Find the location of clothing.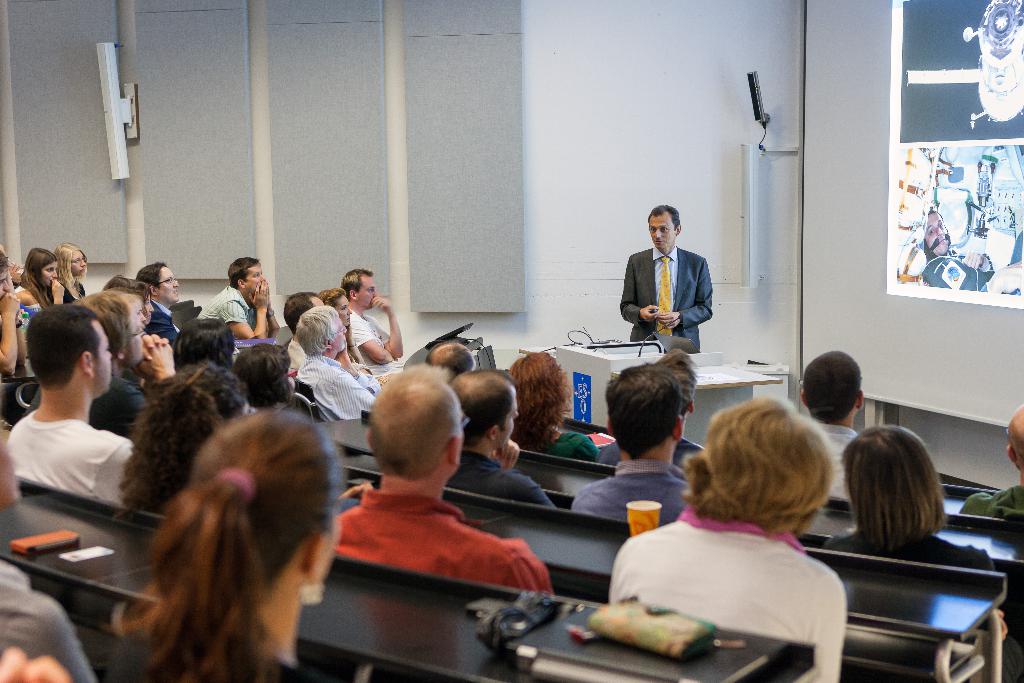
Location: 300/357/375/418.
